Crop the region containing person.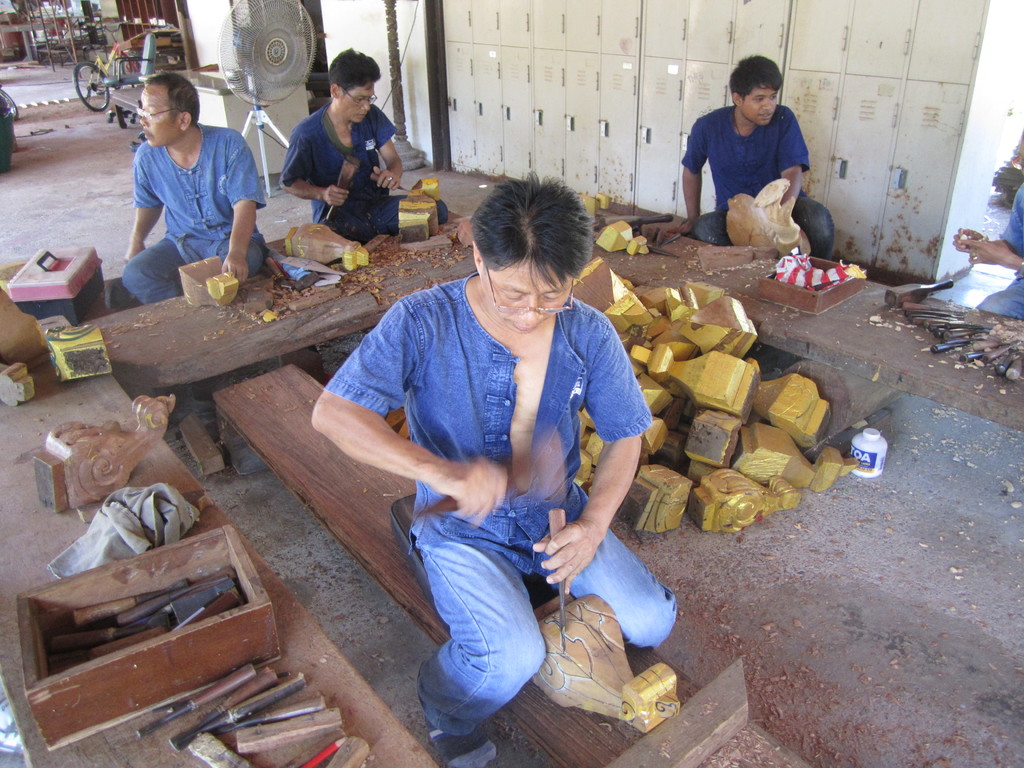
Crop region: 277 45 452 244.
